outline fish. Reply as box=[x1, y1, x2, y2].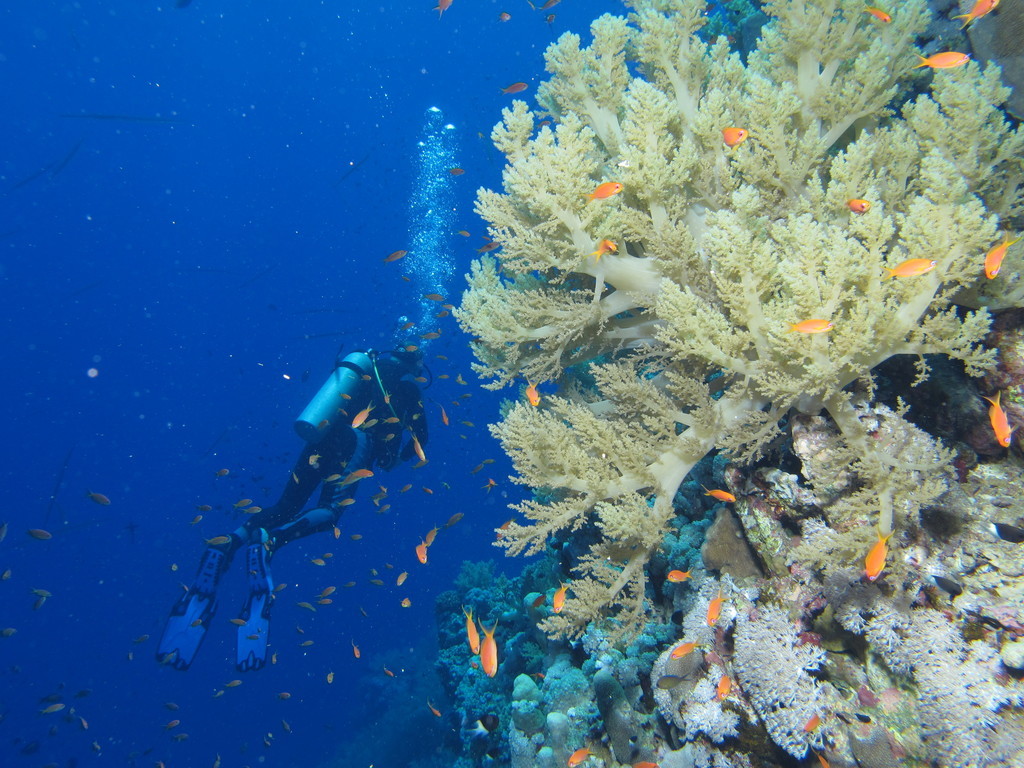
box=[431, 705, 446, 718].
